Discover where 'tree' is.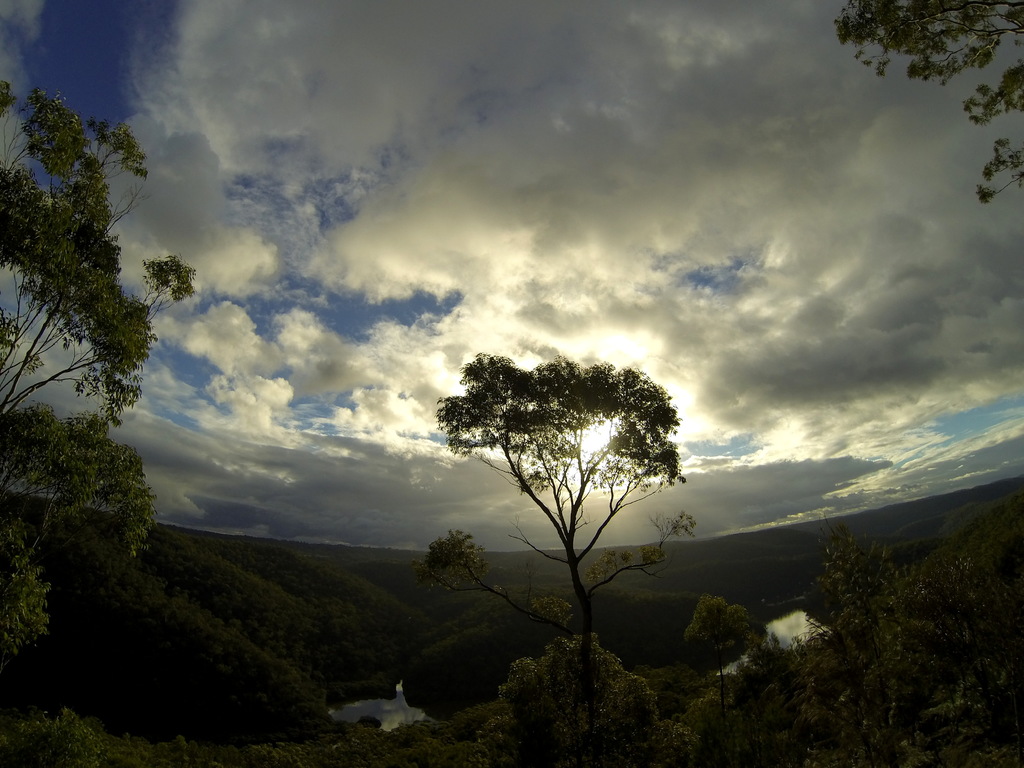
Discovered at [15,712,104,767].
